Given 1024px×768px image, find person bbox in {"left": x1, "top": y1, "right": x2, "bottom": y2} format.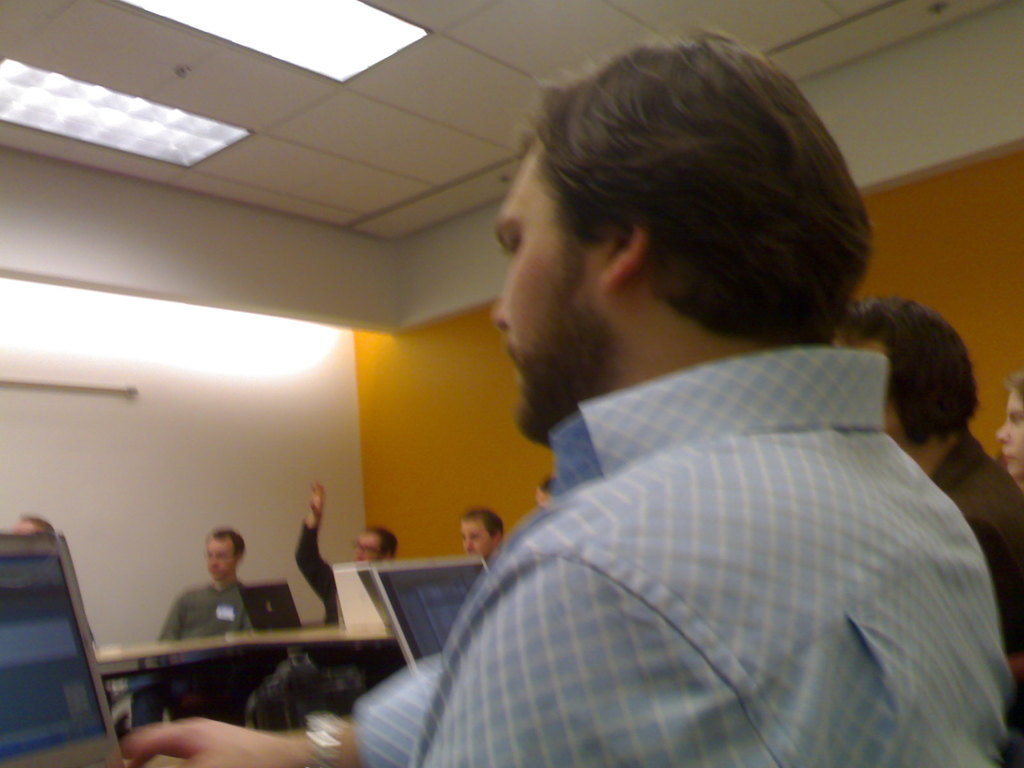
{"left": 9, "top": 515, "right": 54, "bottom": 529}.
